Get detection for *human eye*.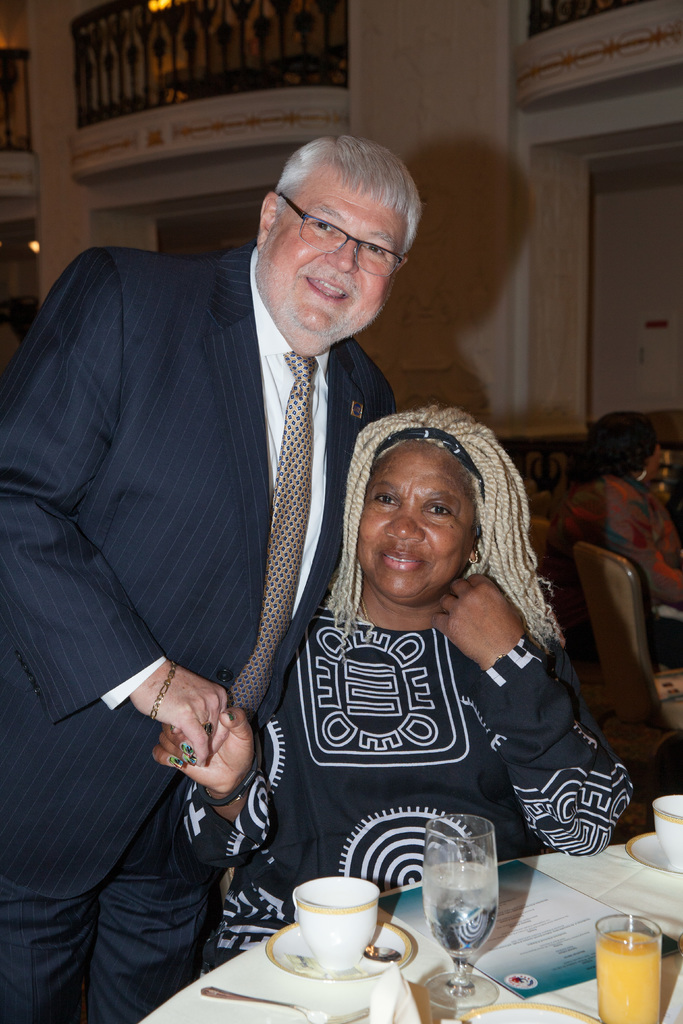
Detection: [left=309, top=223, right=341, bottom=237].
